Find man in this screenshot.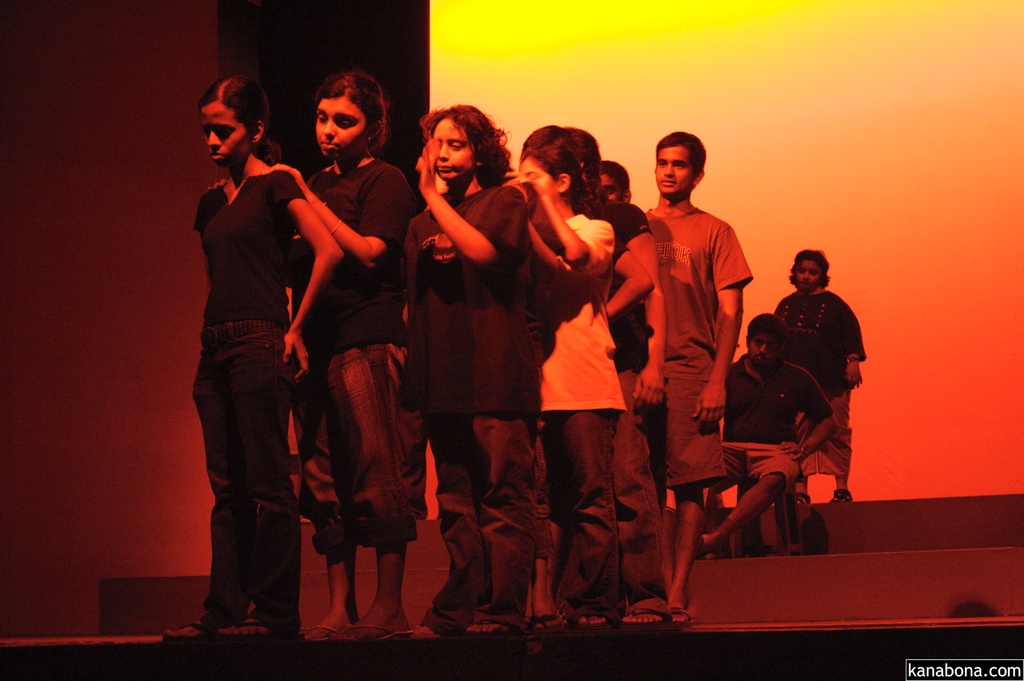
The bounding box for man is {"x1": 696, "y1": 309, "x2": 842, "y2": 551}.
